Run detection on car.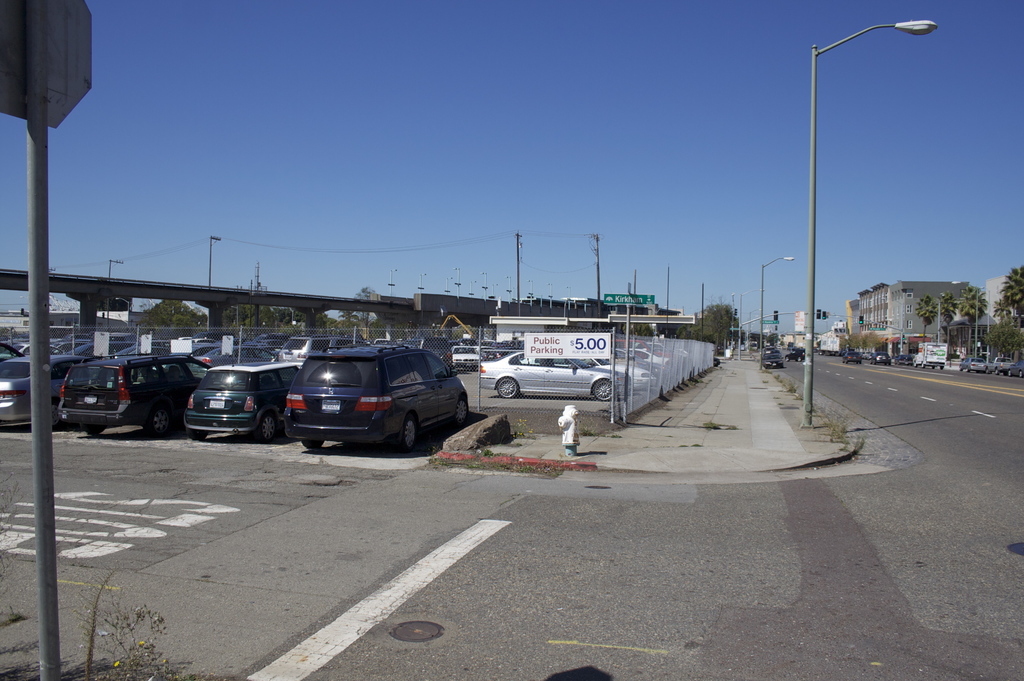
Result: 760,348,785,372.
